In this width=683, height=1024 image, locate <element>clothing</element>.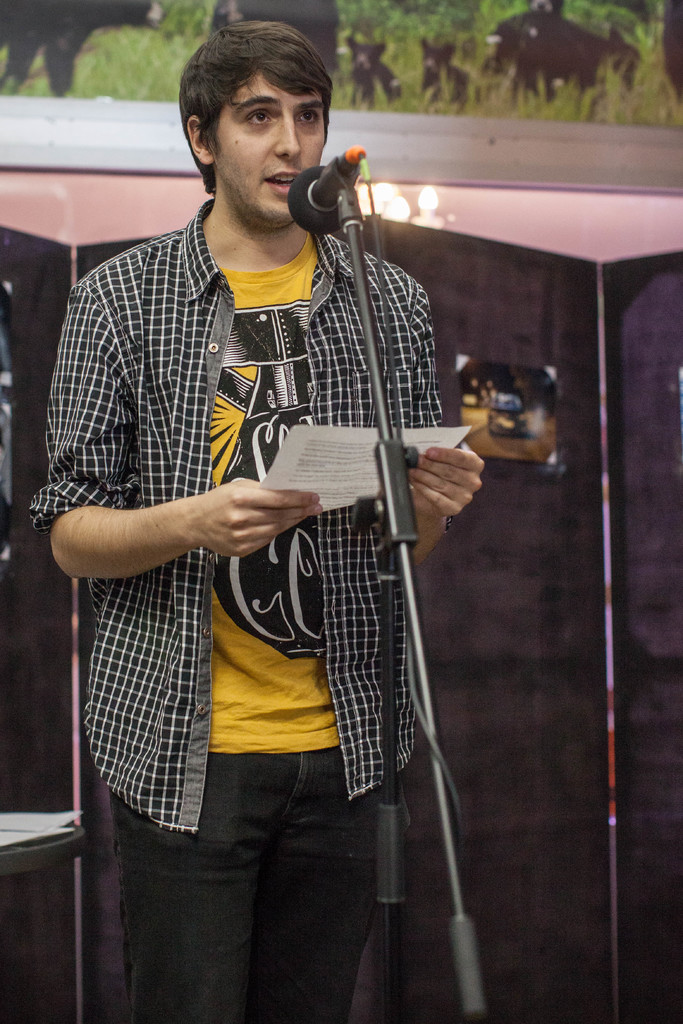
Bounding box: (91, 42, 495, 1002).
